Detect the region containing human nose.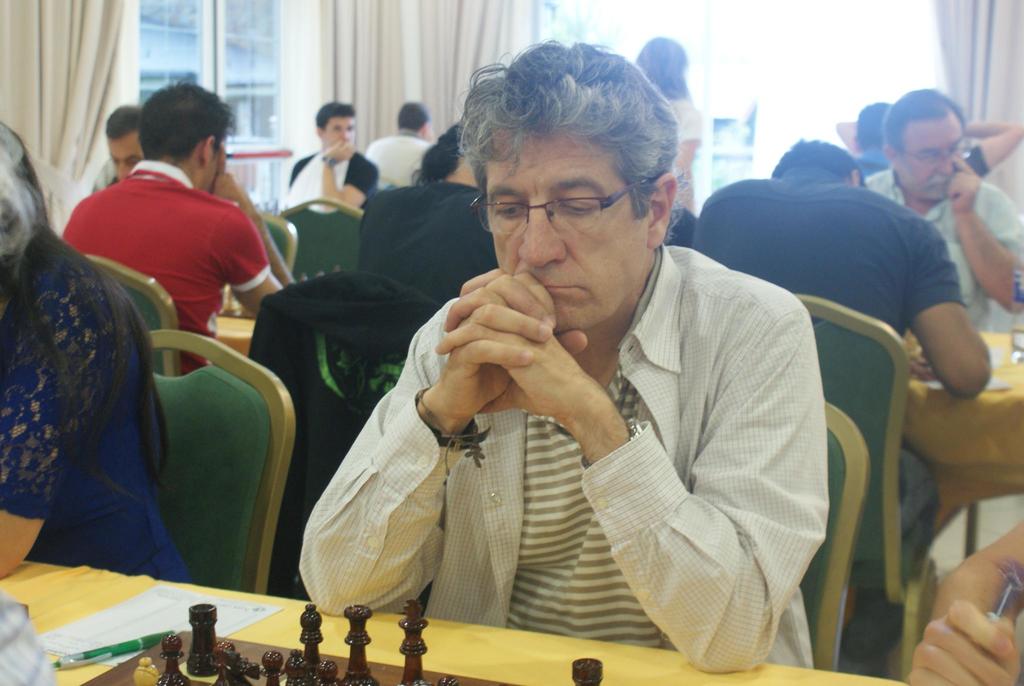
x1=938, y1=155, x2=954, y2=175.
